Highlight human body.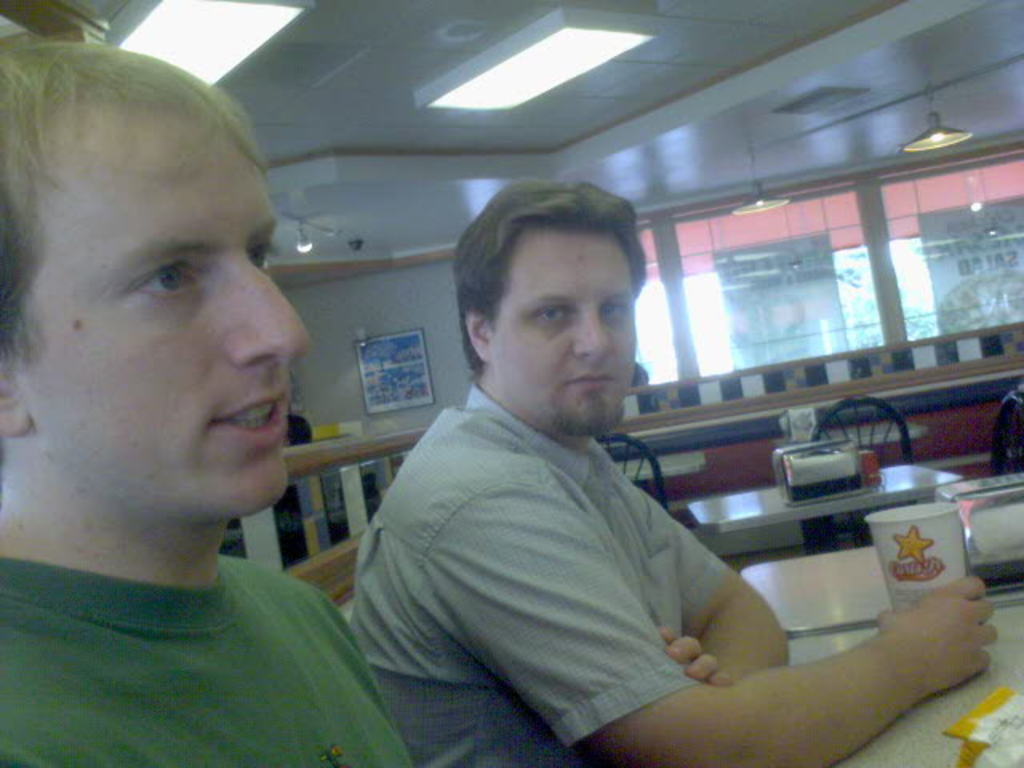
Highlighted region: rect(344, 381, 997, 766).
